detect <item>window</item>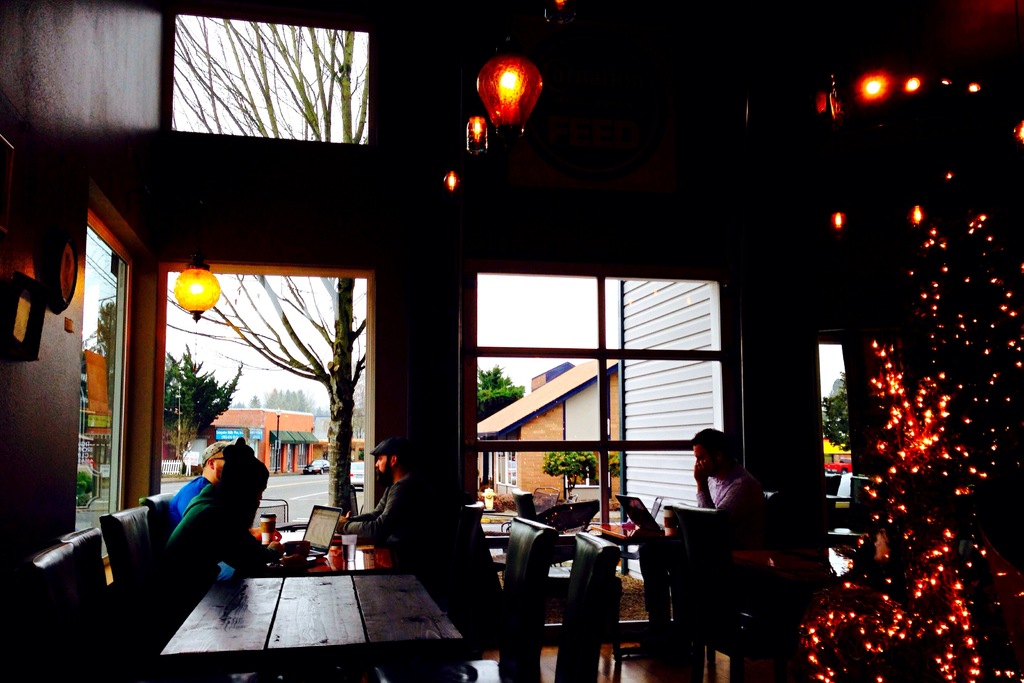
region(469, 259, 701, 498)
